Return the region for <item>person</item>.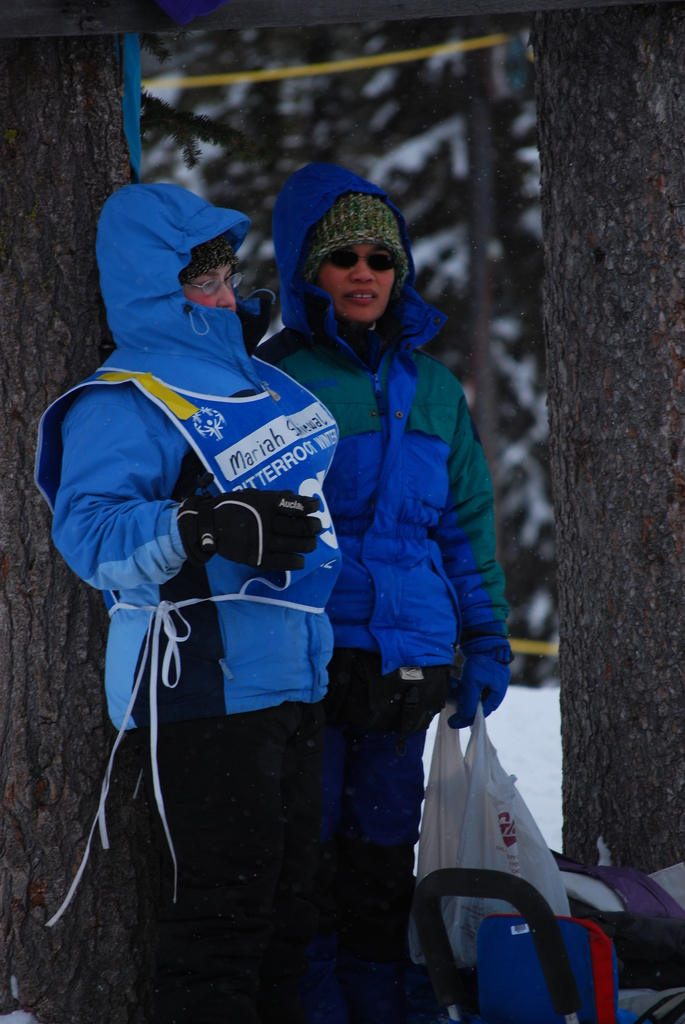
253,154,515,1023.
